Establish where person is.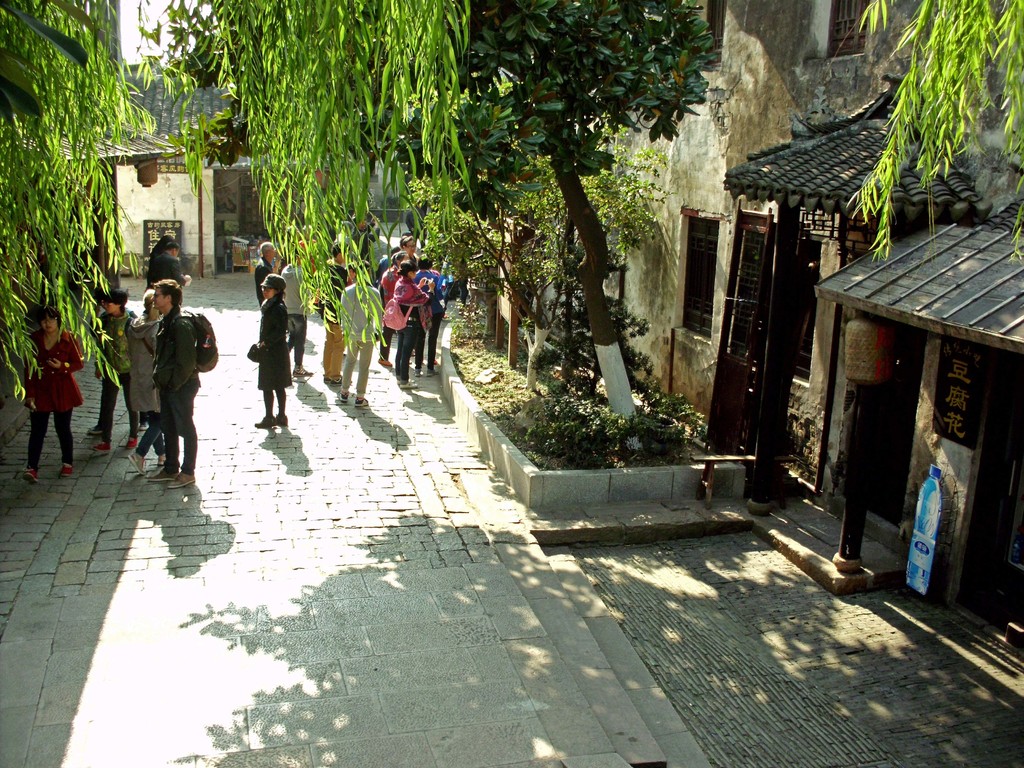
Established at [left=150, top=280, right=209, bottom=493].
